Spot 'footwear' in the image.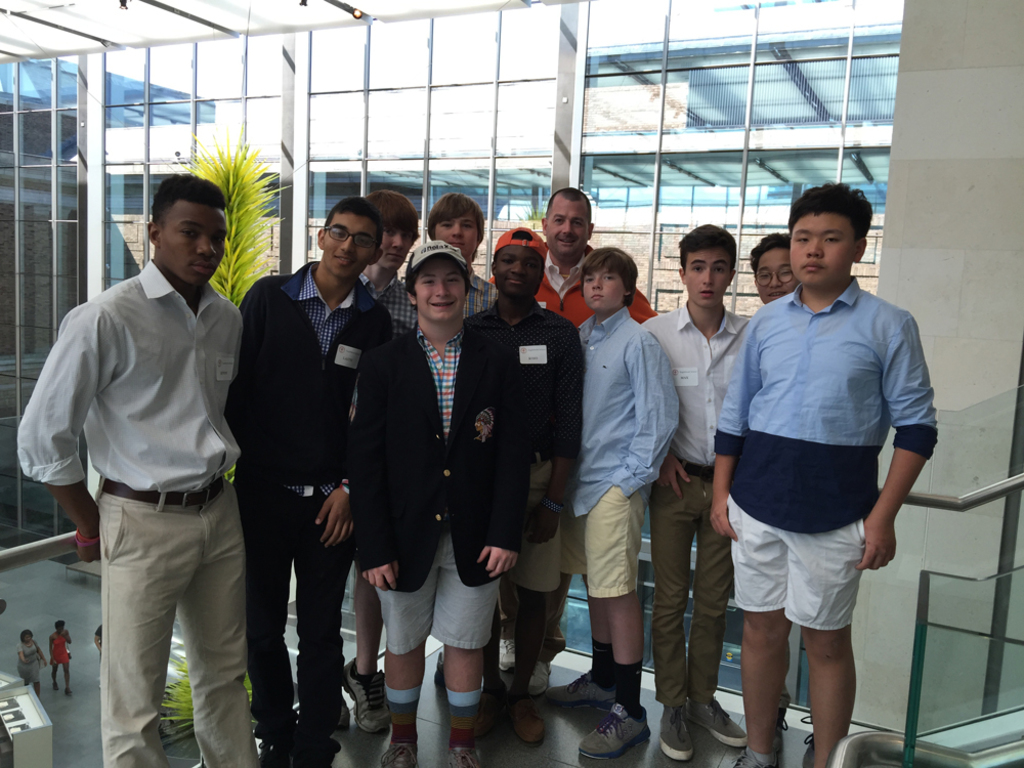
'footwear' found at {"left": 480, "top": 678, "right": 507, "bottom": 741}.
